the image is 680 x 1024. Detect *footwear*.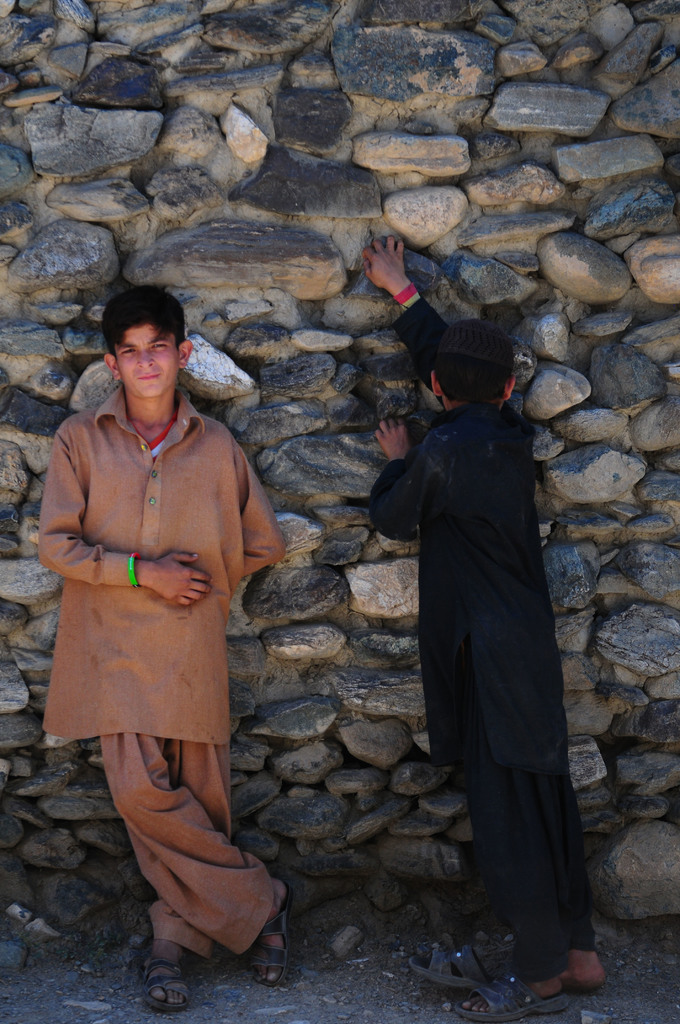
Detection: select_region(409, 932, 510, 998).
